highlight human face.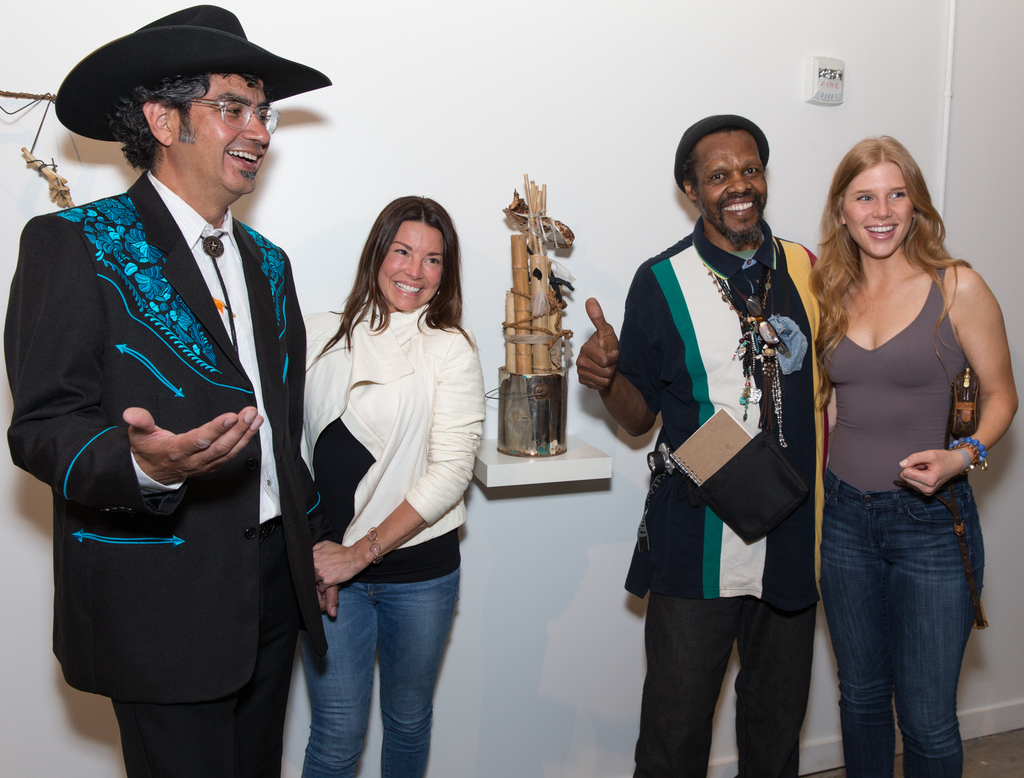
Highlighted region: bbox=[180, 73, 271, 195].
